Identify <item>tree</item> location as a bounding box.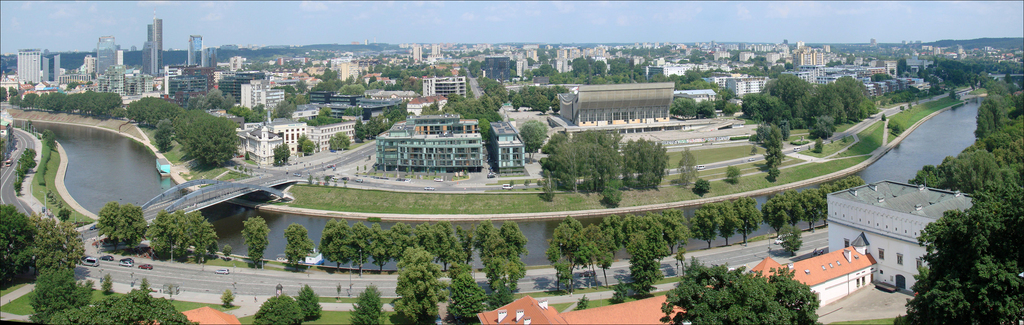
[361,119,387,146].
